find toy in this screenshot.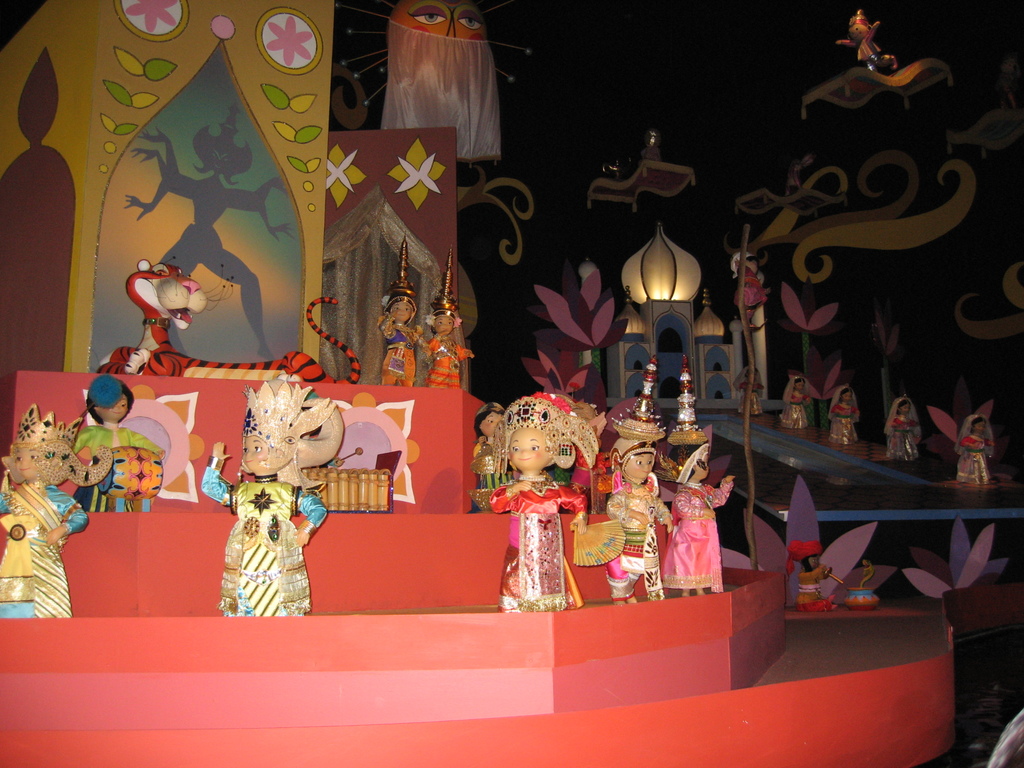
The bounding box for toy is 956/415/999/487.
